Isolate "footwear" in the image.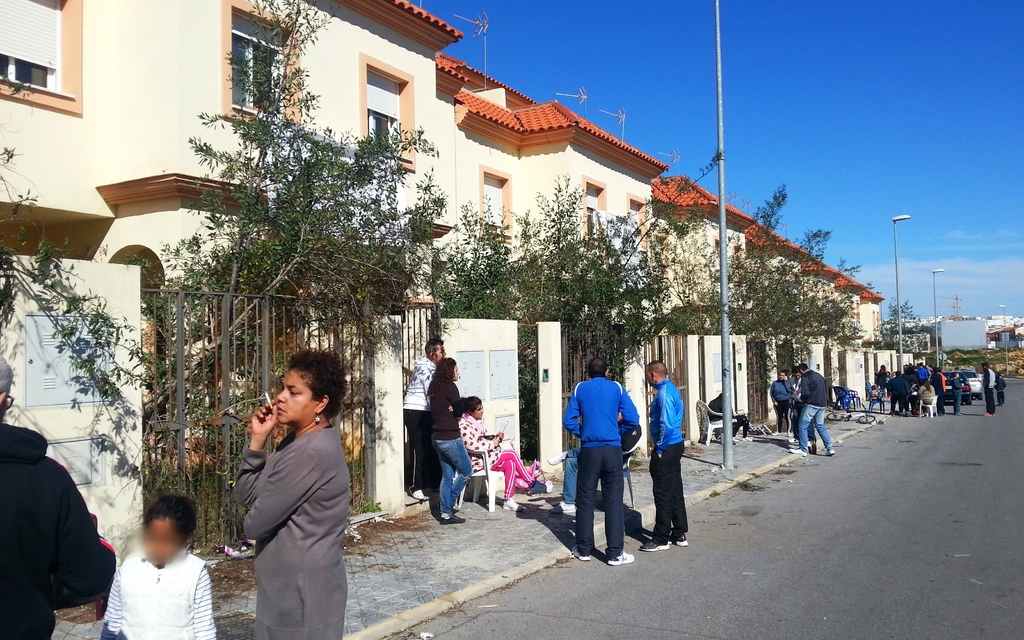
Isolated region: bbox(666, 534, 689, 546).
